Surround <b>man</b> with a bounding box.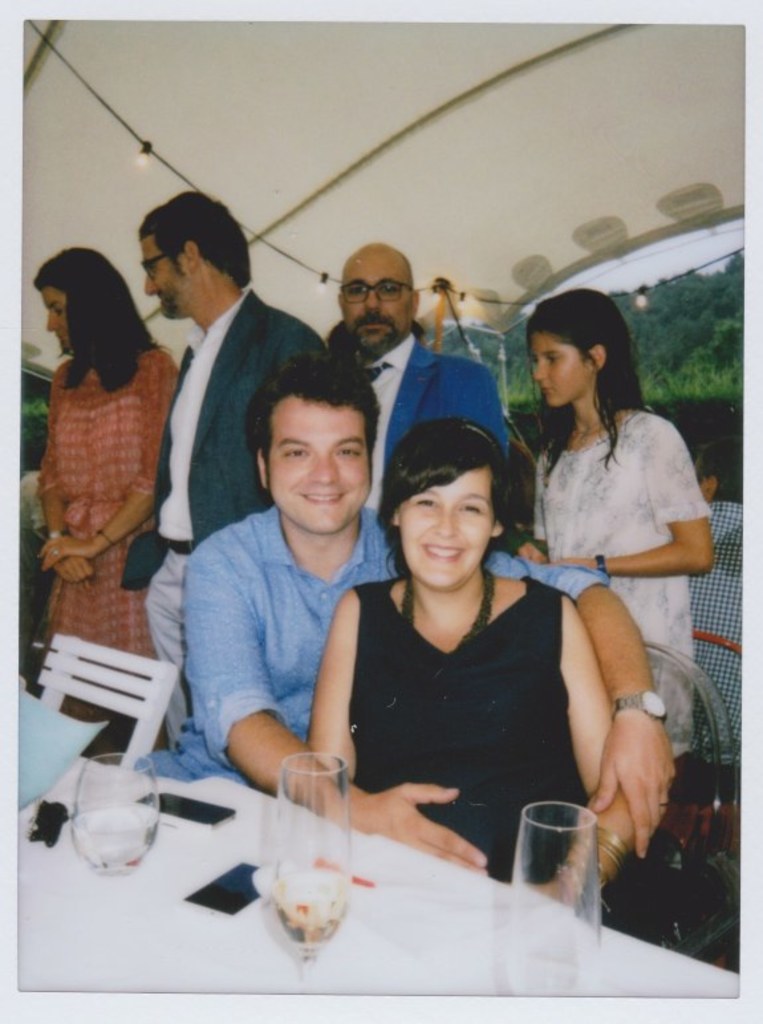
l=678, t=436, r=746, b=768.
